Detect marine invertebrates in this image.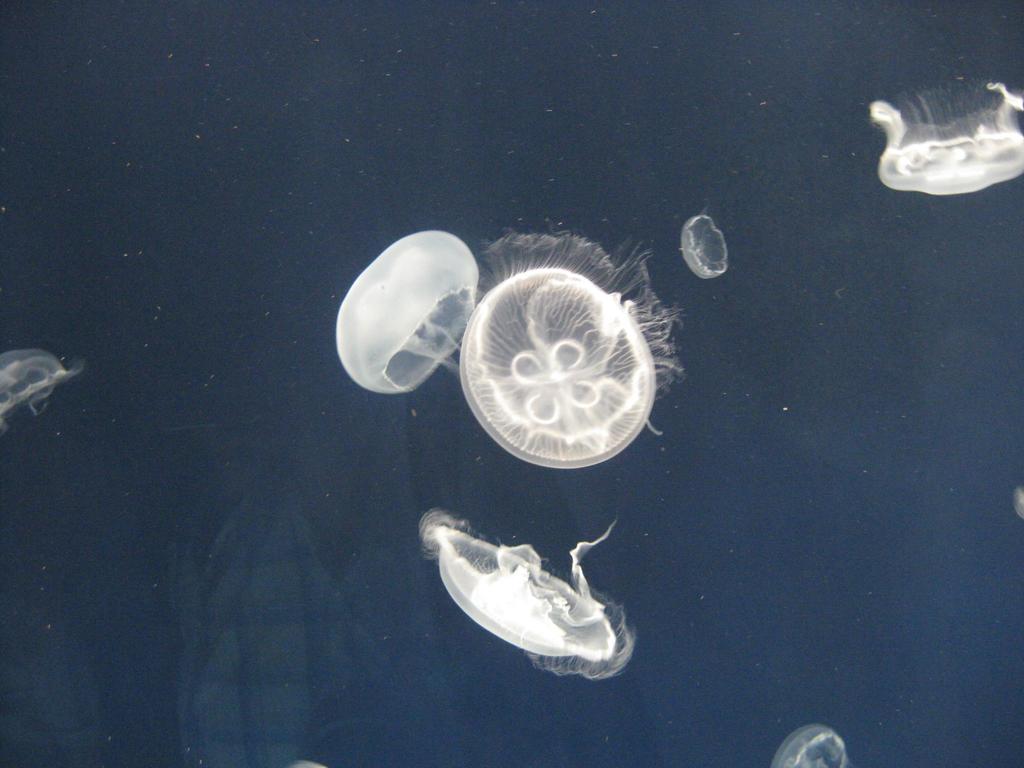
Detection: 1011:480:1023:526.
